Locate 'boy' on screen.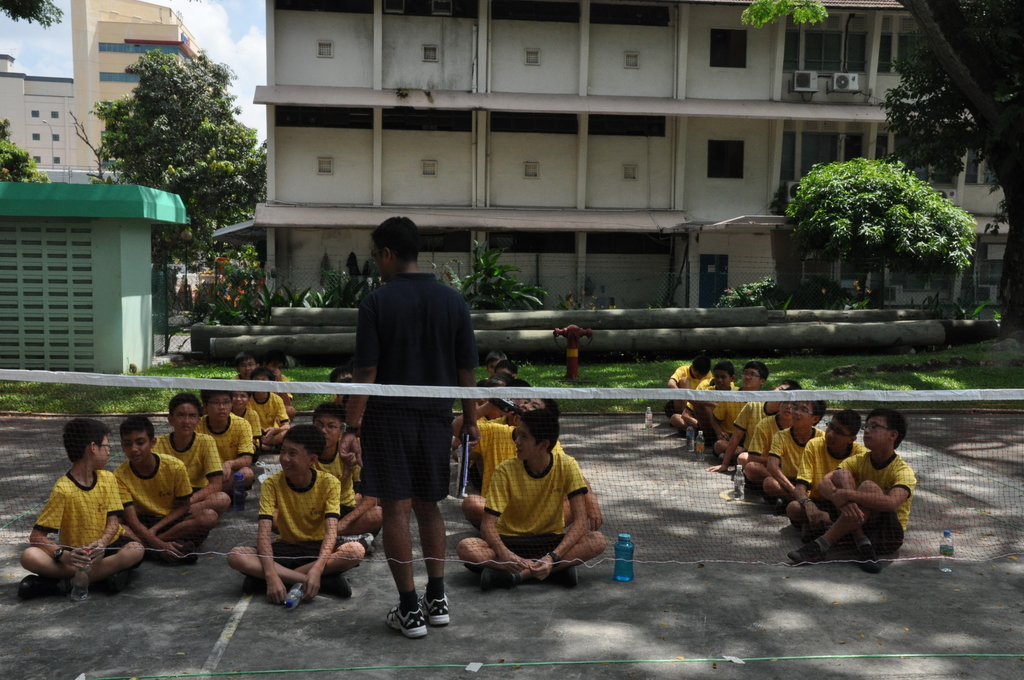
On screen at crop(751, 393, 840, 505).
